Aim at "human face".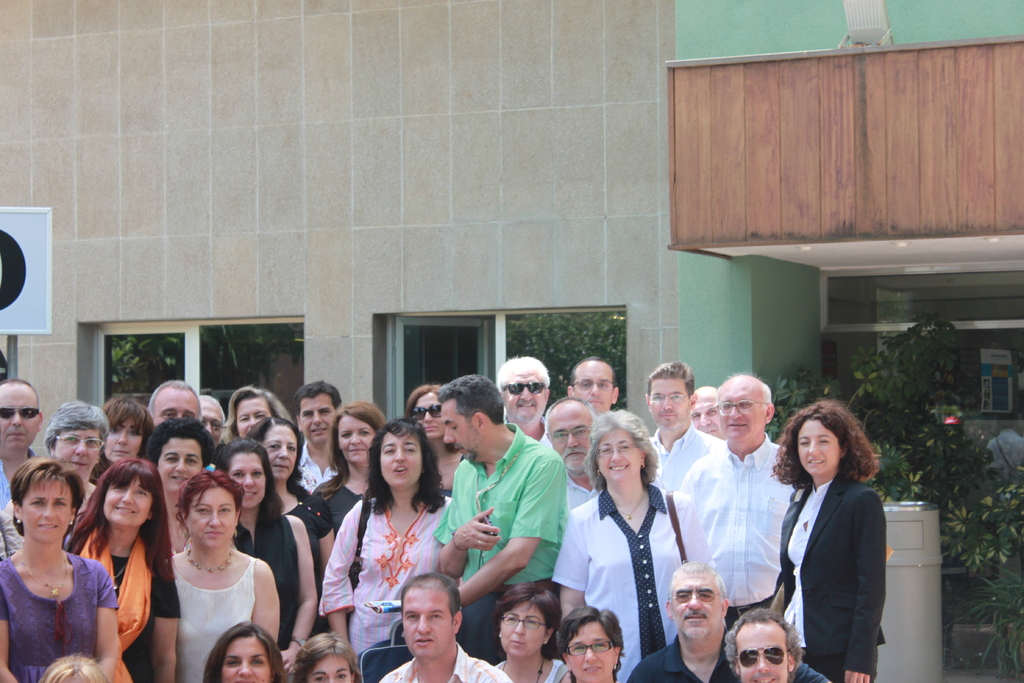
Aimed at region(253, 421, 301, 477).
